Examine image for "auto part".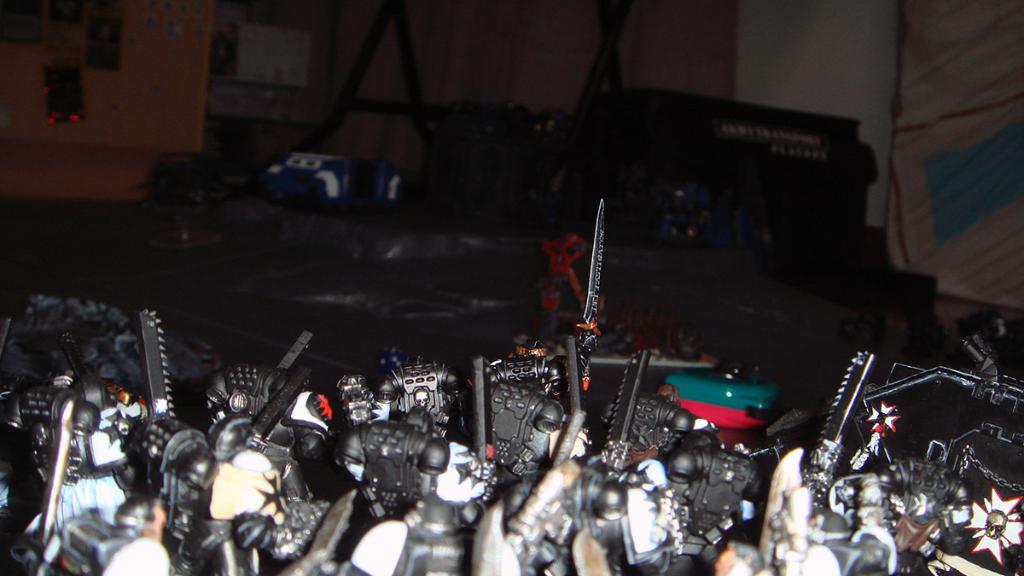
Examination result: box=[505, 440, 628, 575].
